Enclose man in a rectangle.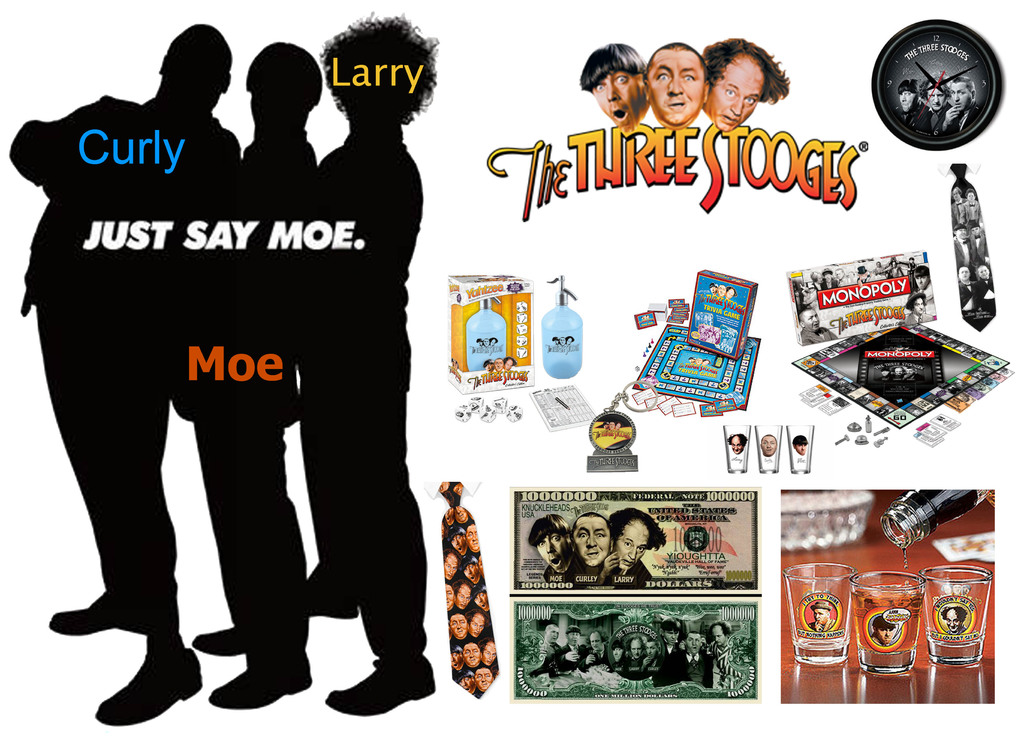
580, 43, 650, 127.
